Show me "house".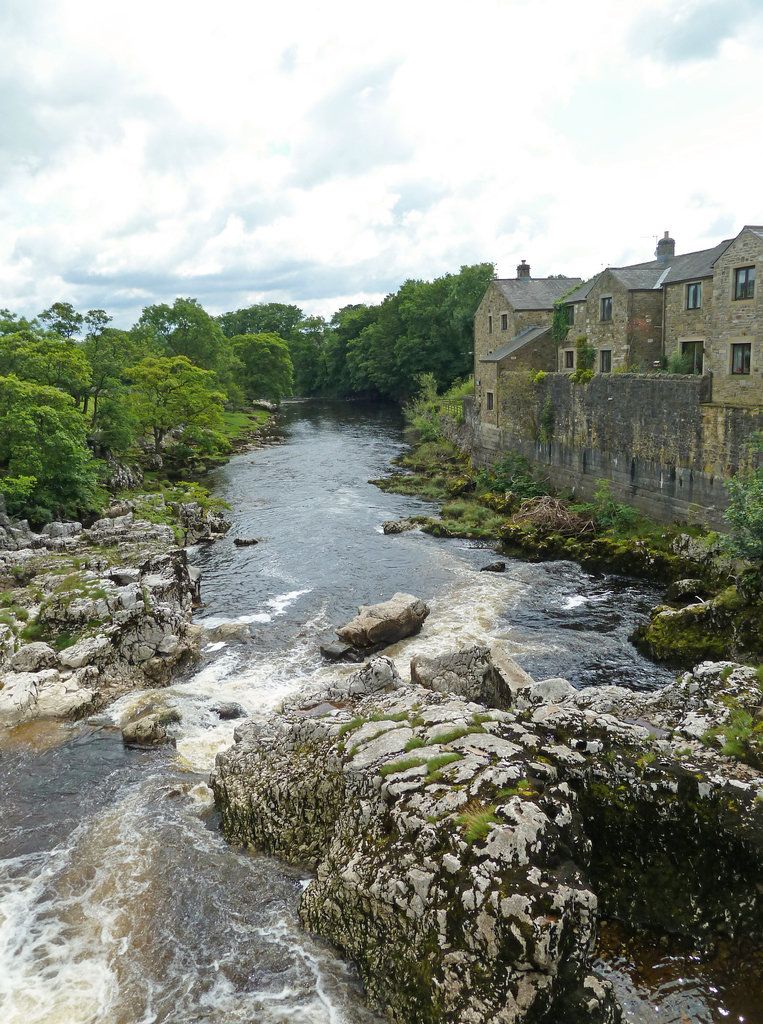
"house" is here: (x1=470, y1=221, x2=762, y2=455).
